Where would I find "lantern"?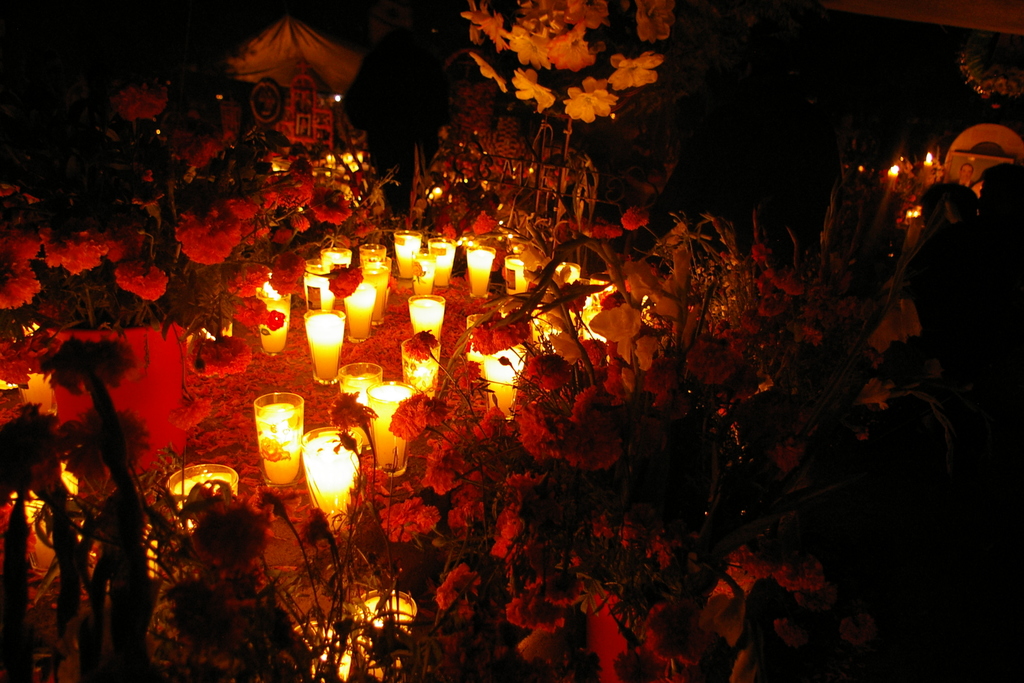
At {"x1": 60, "y1": 461, "x2": 77, "y2": 493}.
